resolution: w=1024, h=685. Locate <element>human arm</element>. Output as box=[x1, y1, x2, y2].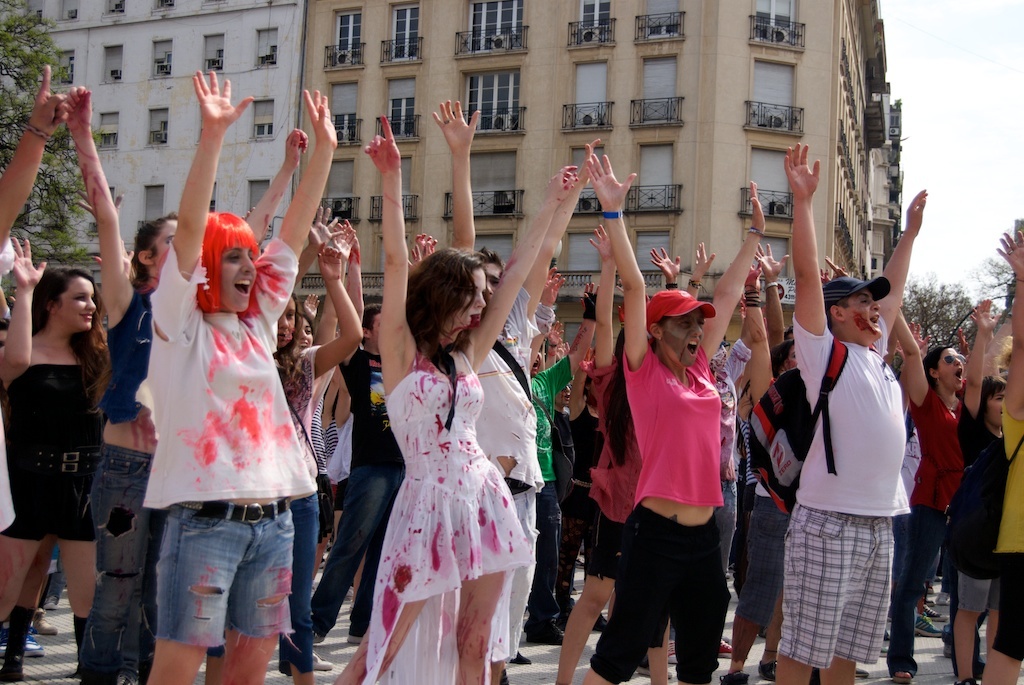
box=[344, 227, 368, 321].
